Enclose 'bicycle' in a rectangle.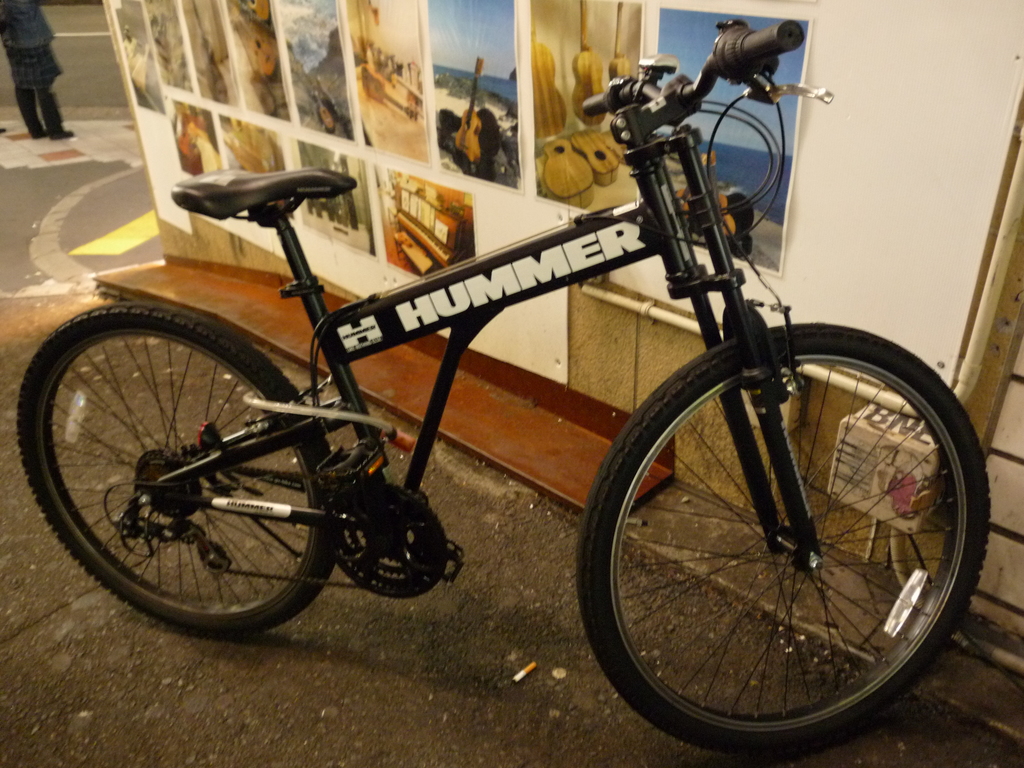
bbox=(16, 18, 992, 762).
